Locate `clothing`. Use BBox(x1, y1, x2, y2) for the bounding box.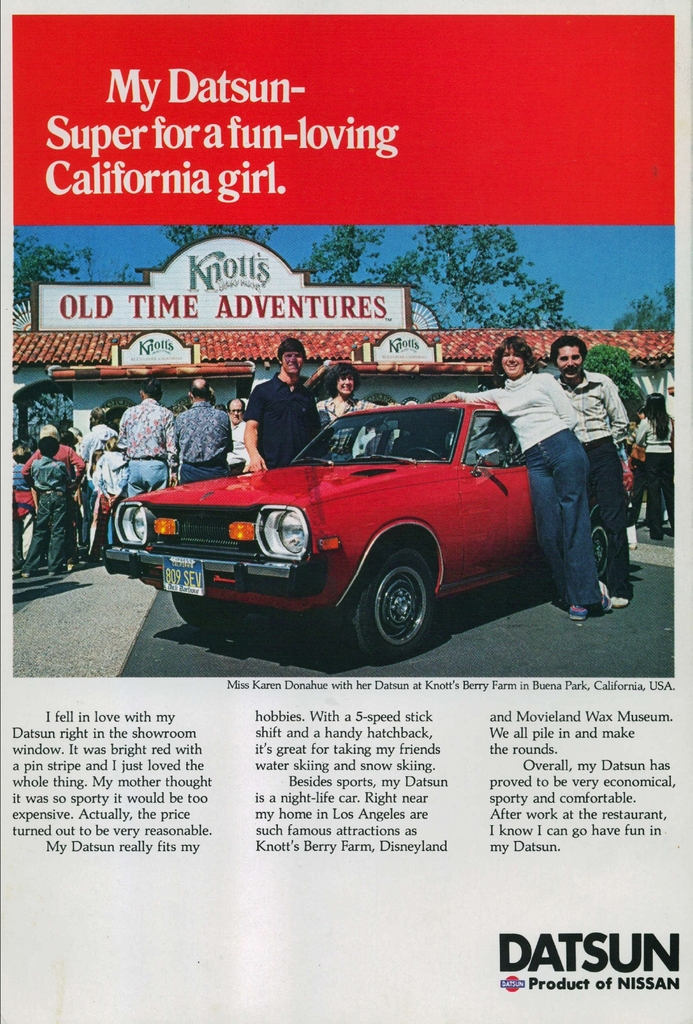
BBox(557, 369, 636, 598).
